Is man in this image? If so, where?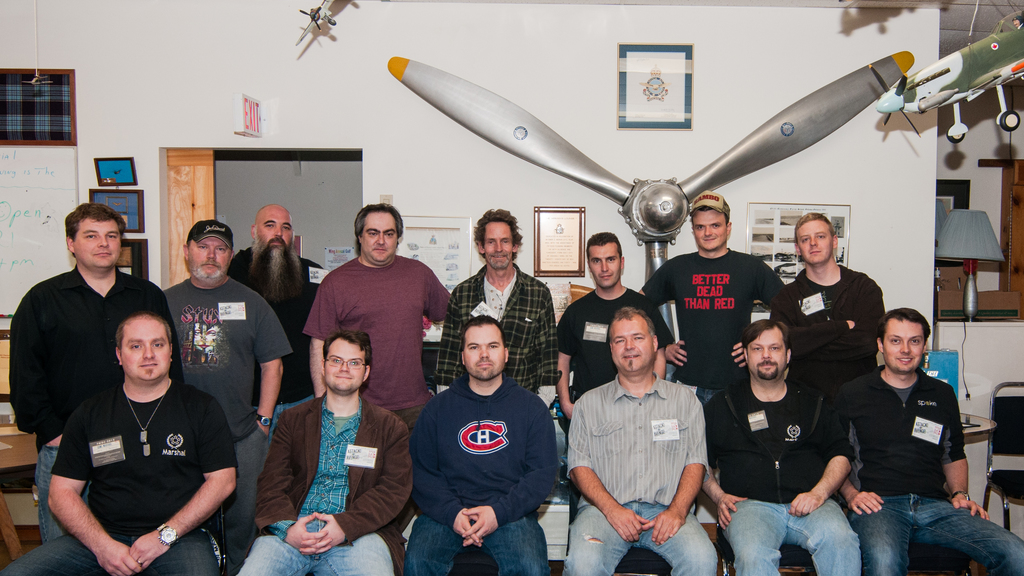
Yes, at 0/313/237/575.
